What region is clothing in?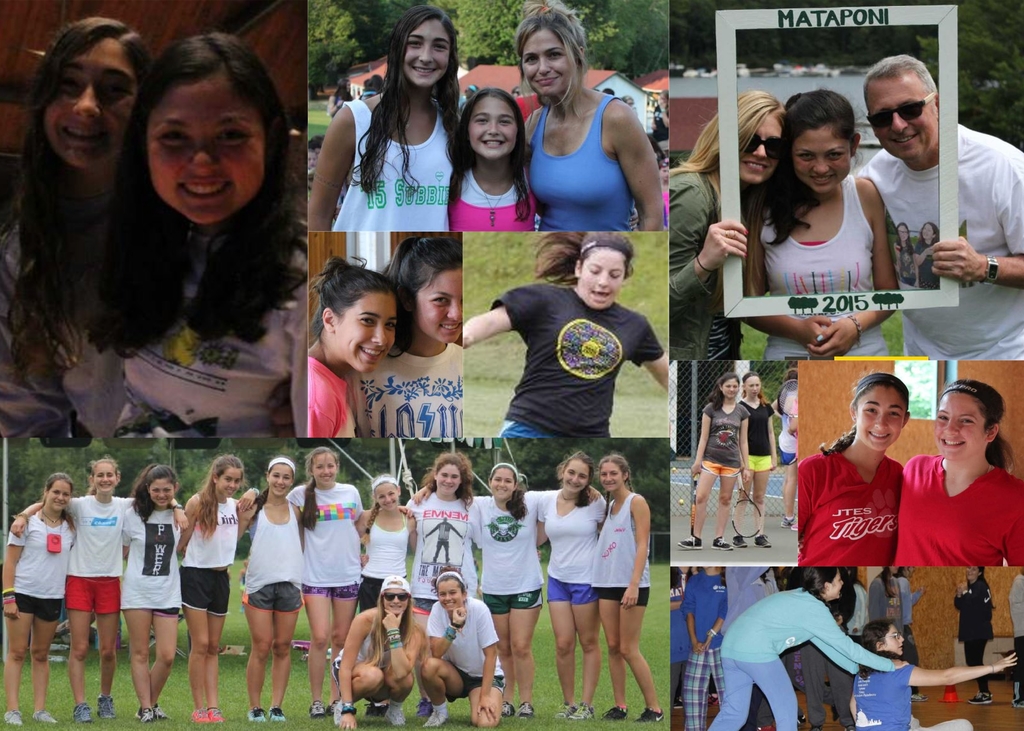
crop(740, 401, 772, 470).
